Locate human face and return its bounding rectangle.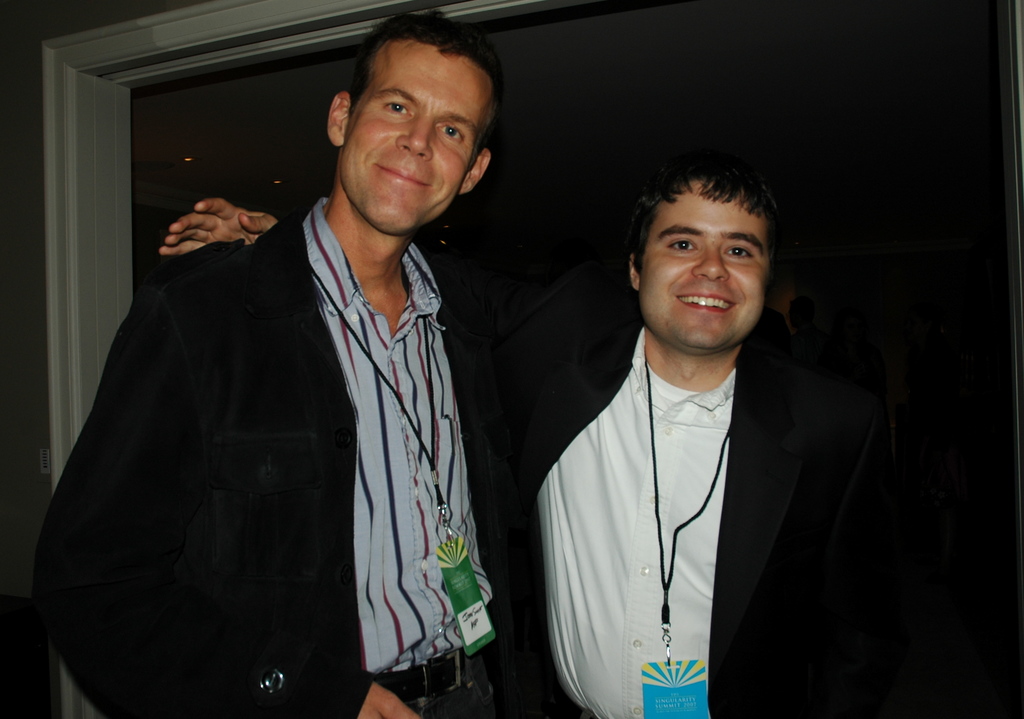
637 180 771 351.
